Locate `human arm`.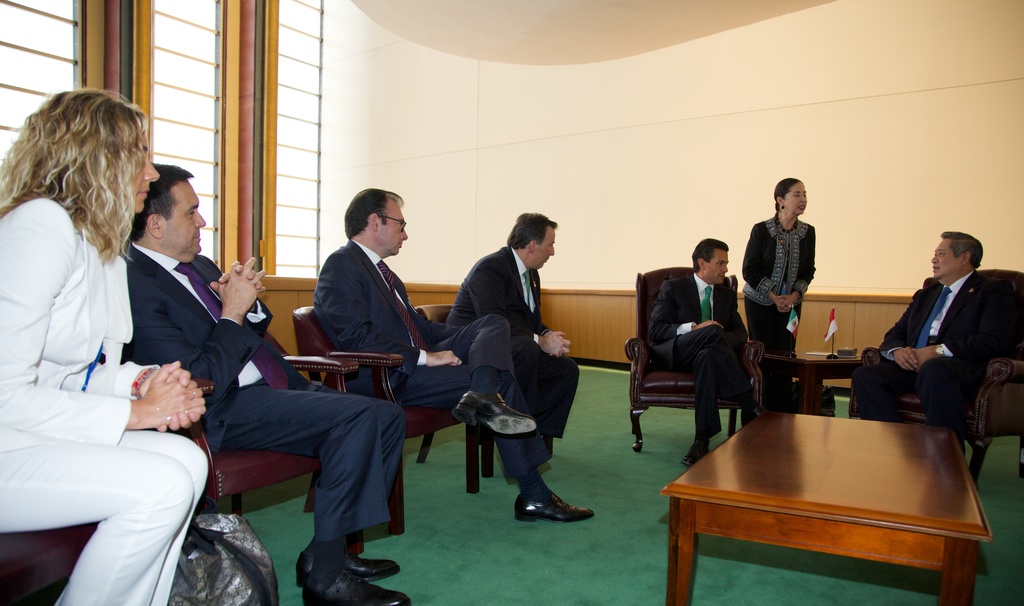
Bounding box: detection(0, 195, 196, 431).
